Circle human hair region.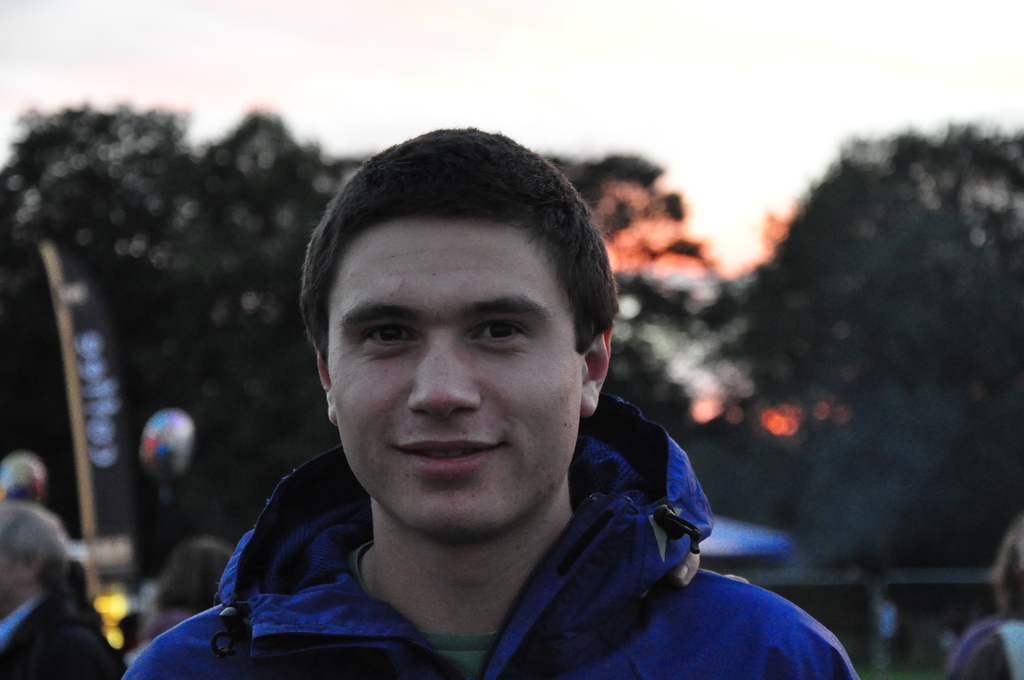
Region: 300, 122, 616, 437.
